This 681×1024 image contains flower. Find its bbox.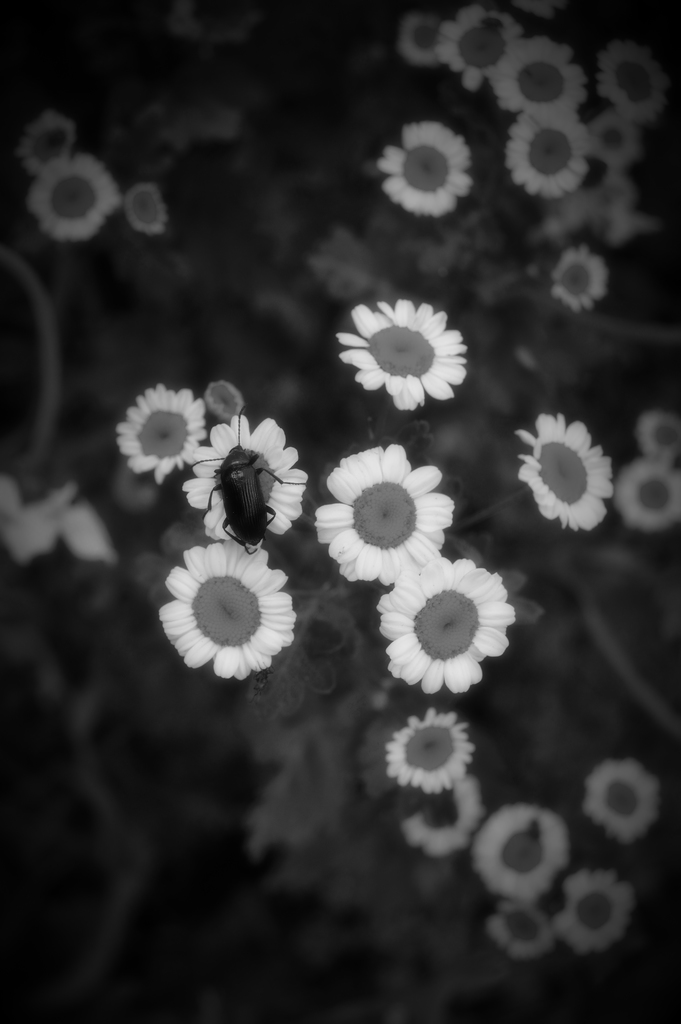
(left=184, top=410, right=305, bottom=541).
